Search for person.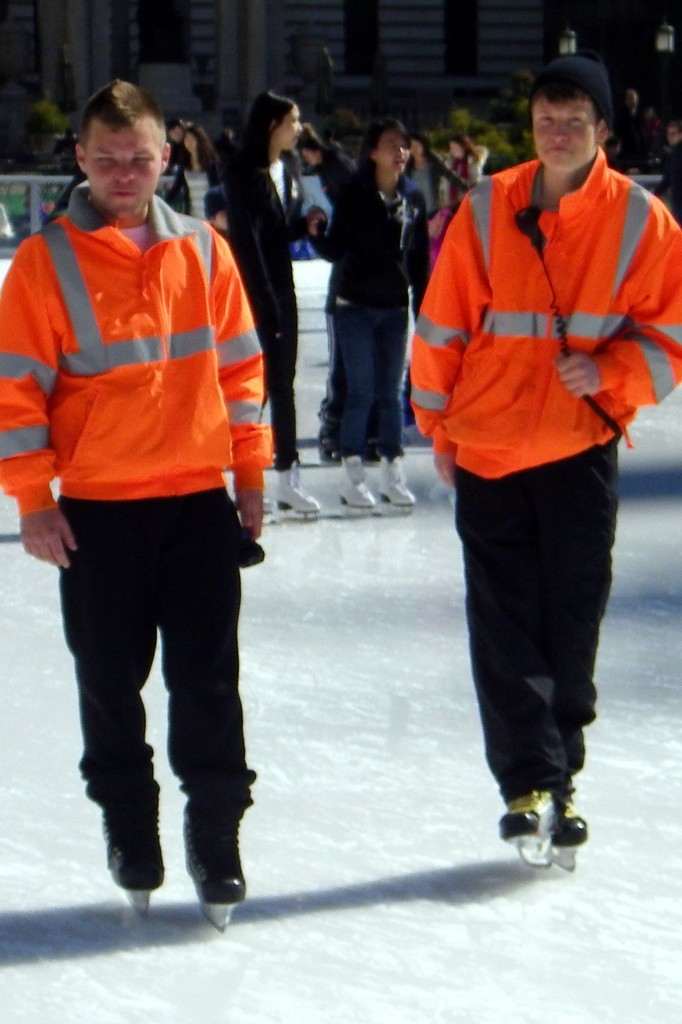
Found at (left=164, top=128, right=234, bottom=242).
